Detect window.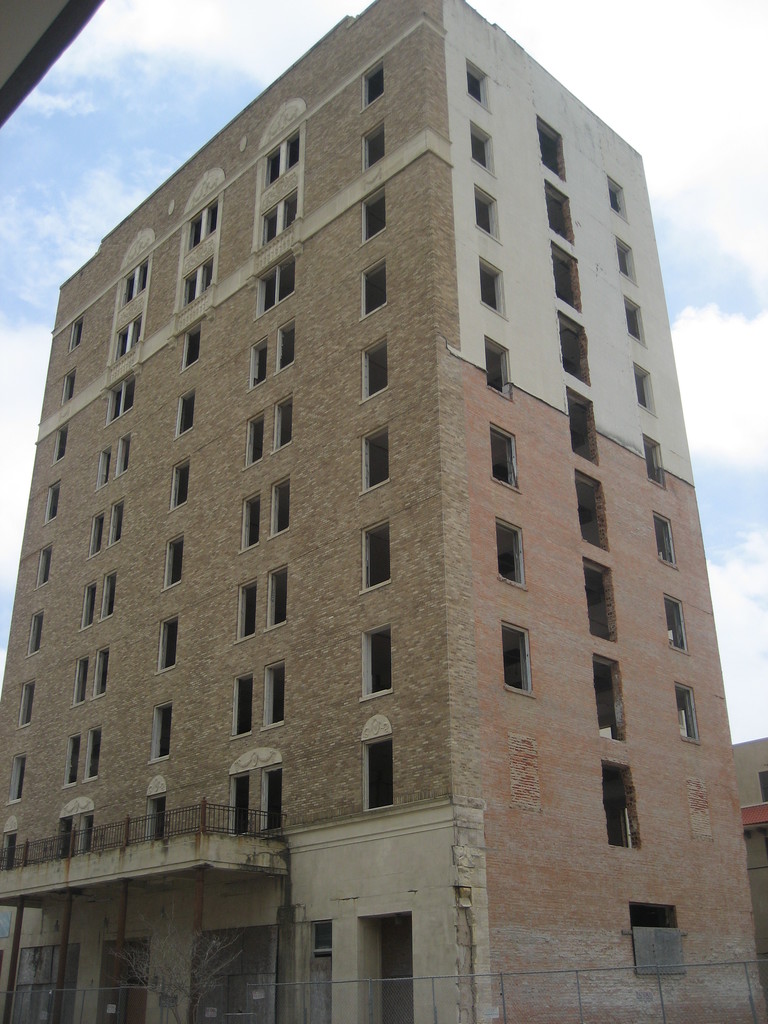
Detected at (x1=579, y1=469, x2=609, y2=553).
